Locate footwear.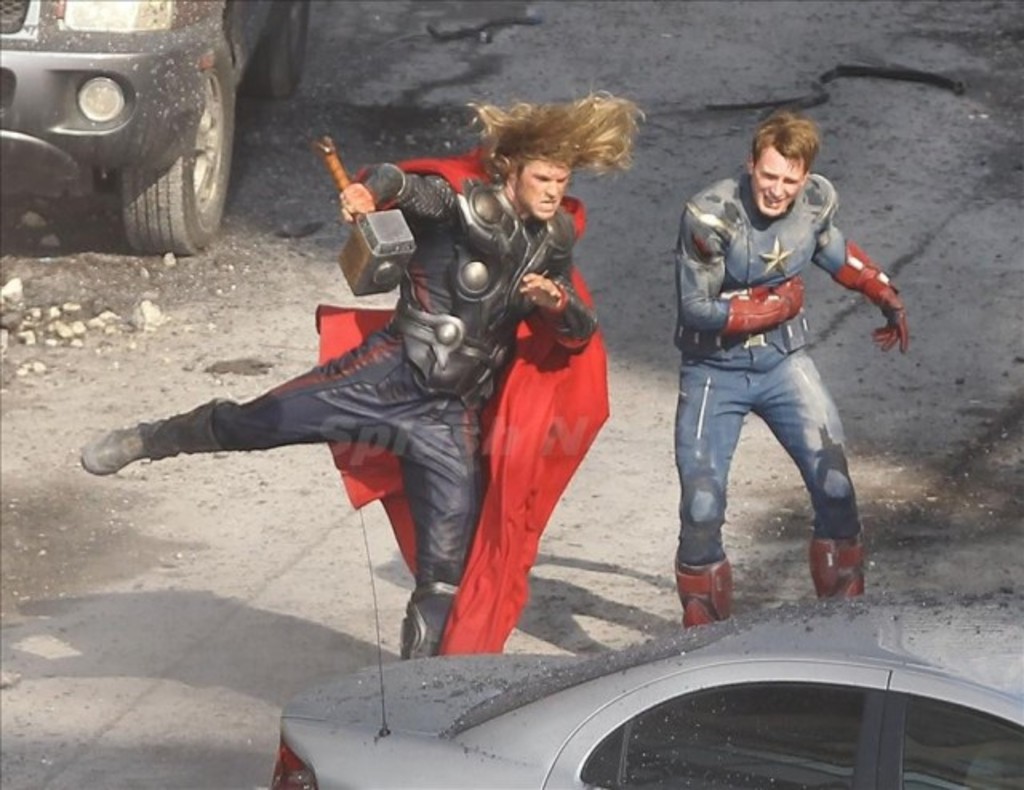
Bounding box: <box>77,398,224,478</box>.
